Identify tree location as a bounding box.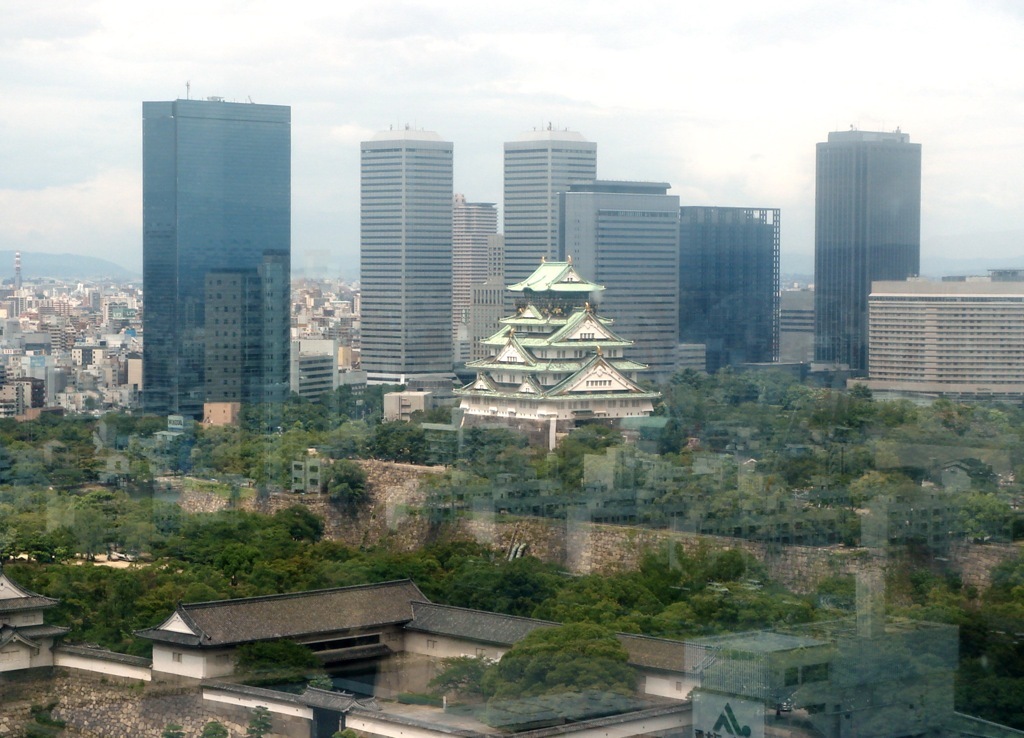
48,567,143,652.
